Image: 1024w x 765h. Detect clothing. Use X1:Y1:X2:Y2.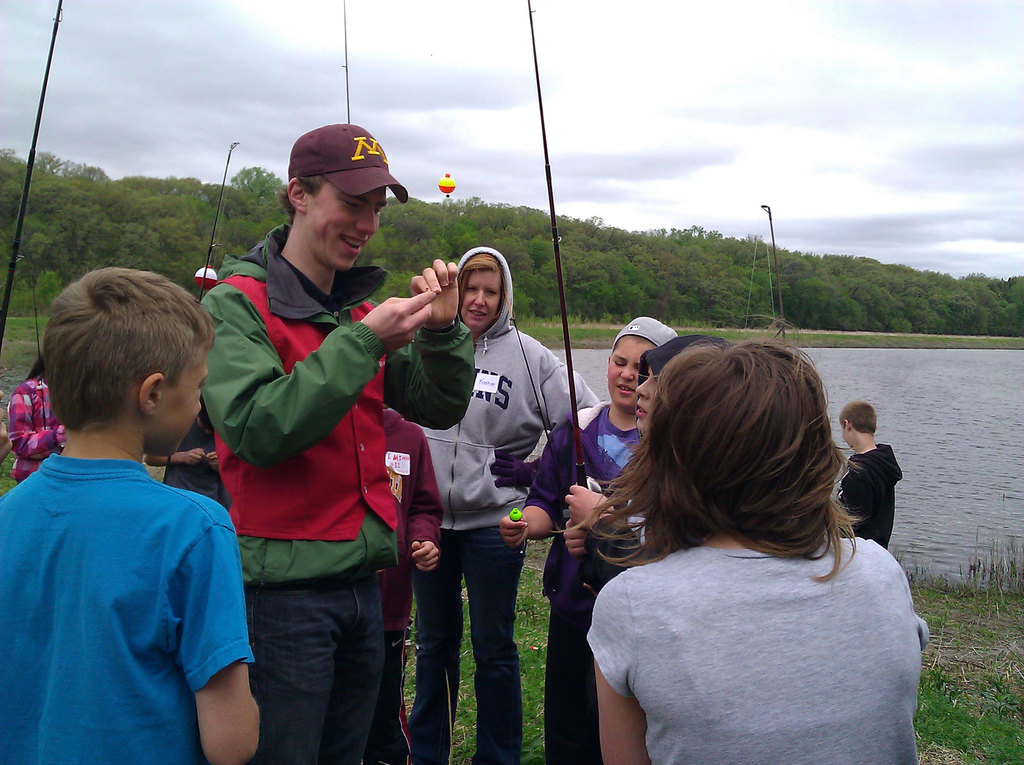
828:440:901:540.
